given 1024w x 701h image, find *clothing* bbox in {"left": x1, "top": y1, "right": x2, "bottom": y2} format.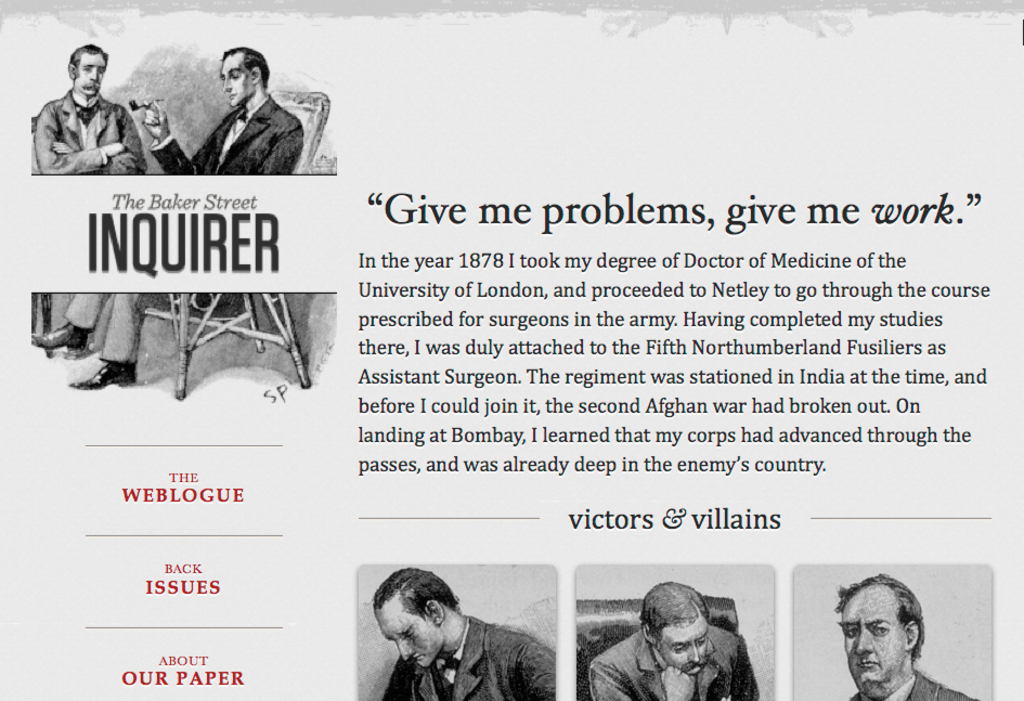
{"left": 587, "top": 627, "right": 760, "bottom": 700}.
